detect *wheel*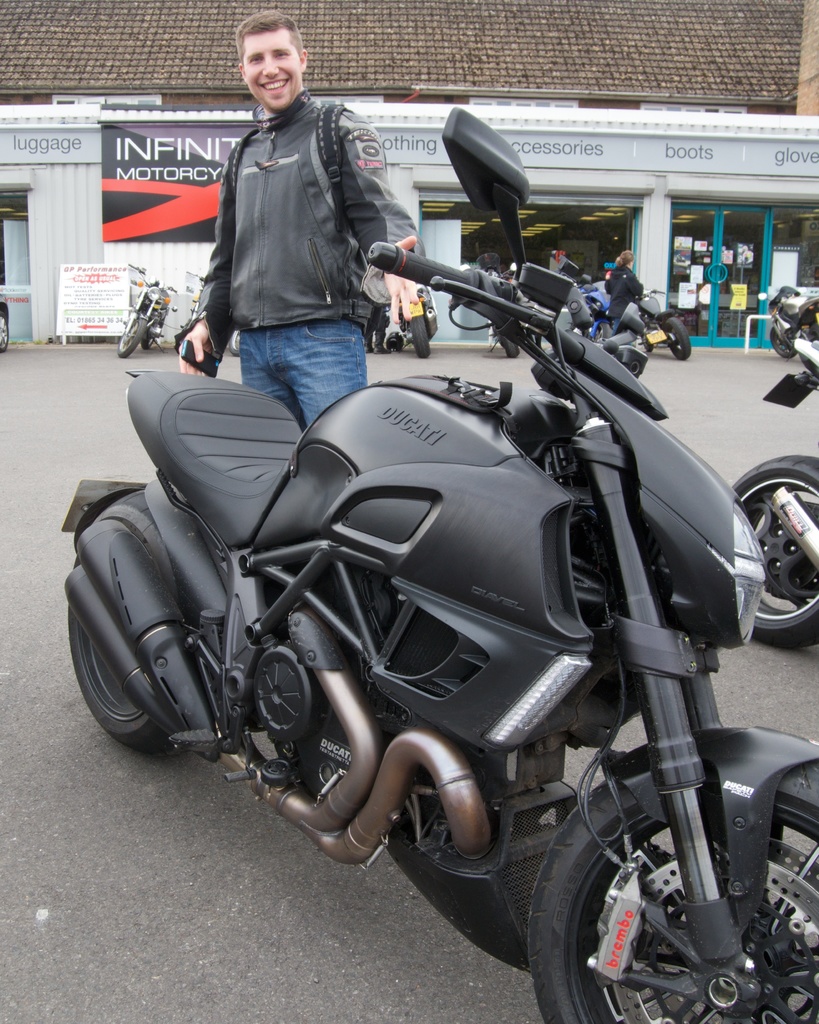
64 483 166 733
